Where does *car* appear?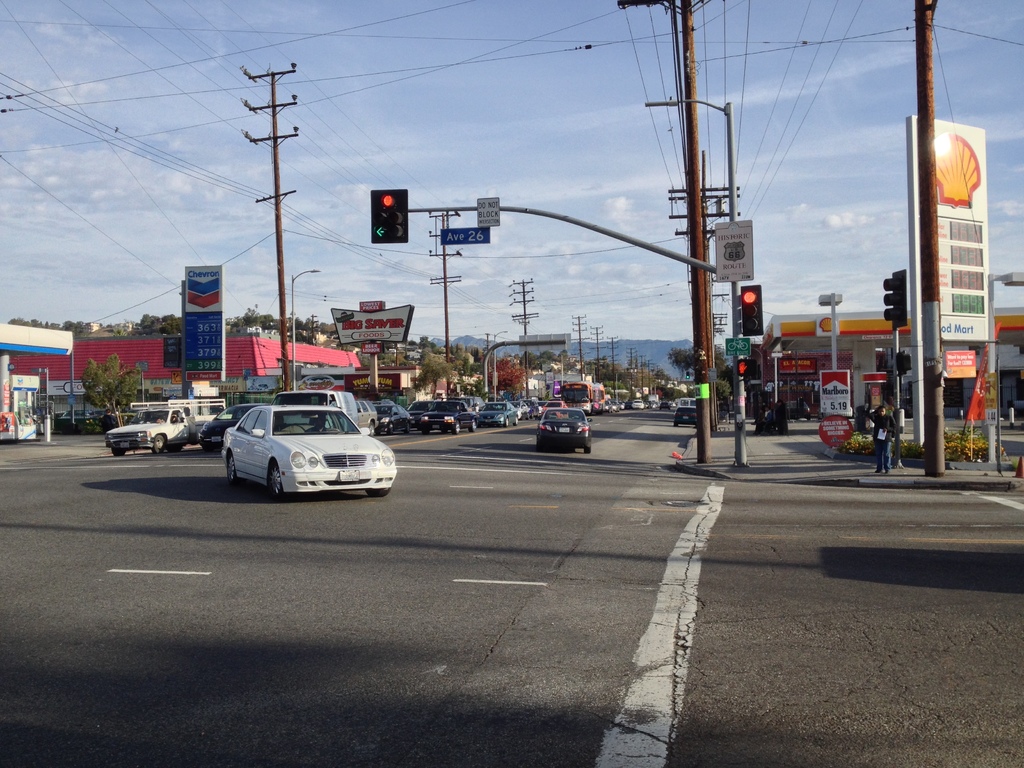
Appears at {"left": 536, "top": 406, "right": 593, "bottom": 454}.
